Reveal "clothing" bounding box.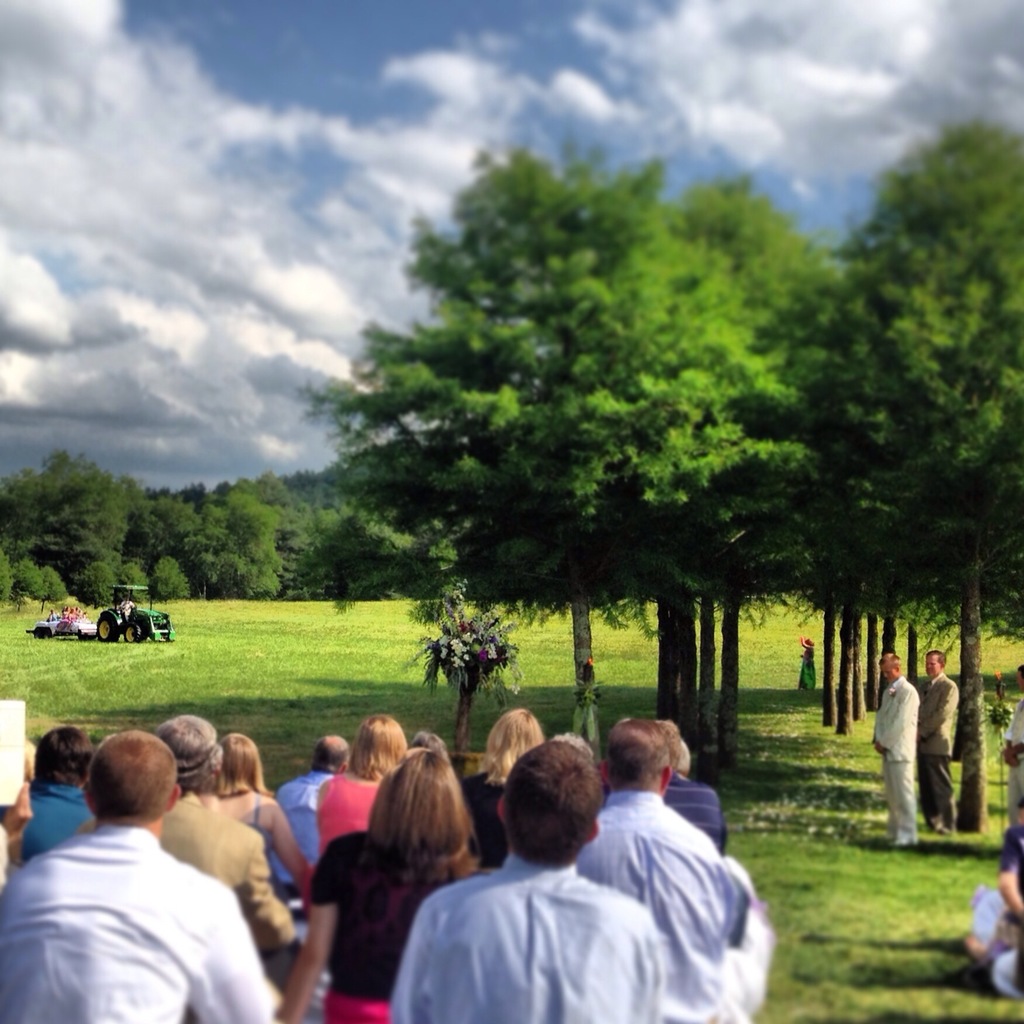
Revealed: 0, 825, 275, 1023.
